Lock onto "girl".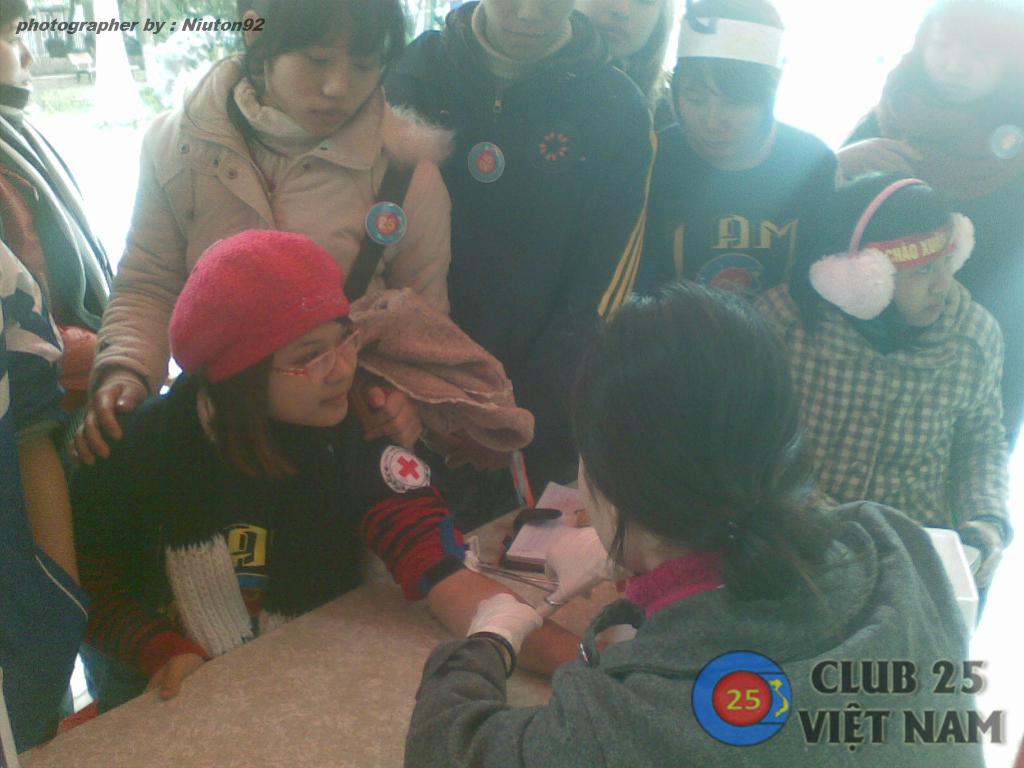
Locked: l=93, t=1, r=460, b=468.
